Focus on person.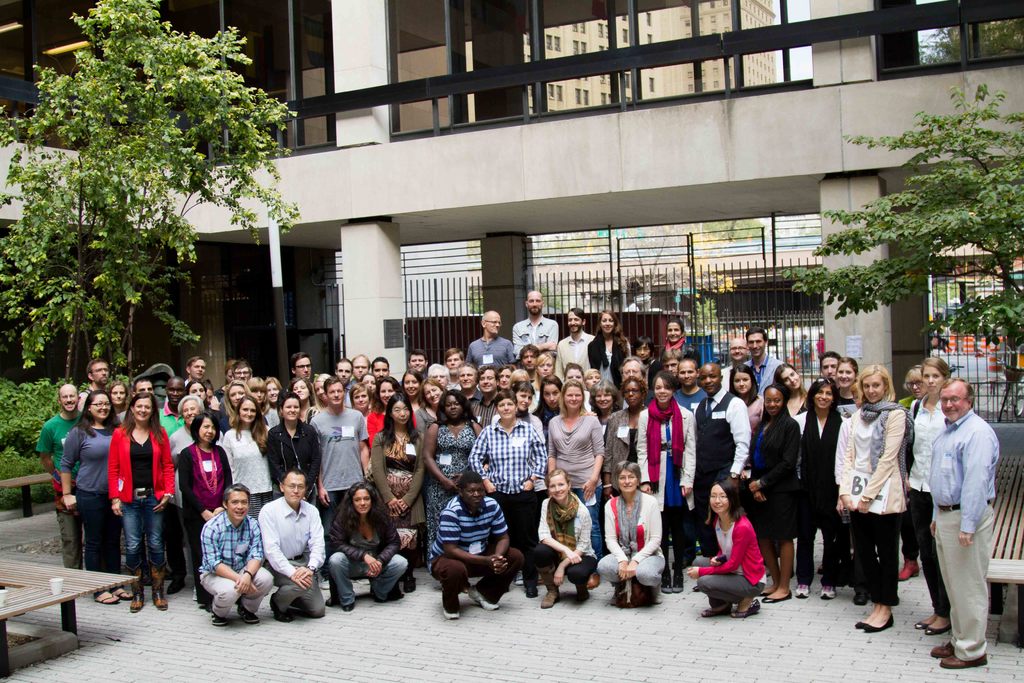
Focused at 632 335 662 377.
